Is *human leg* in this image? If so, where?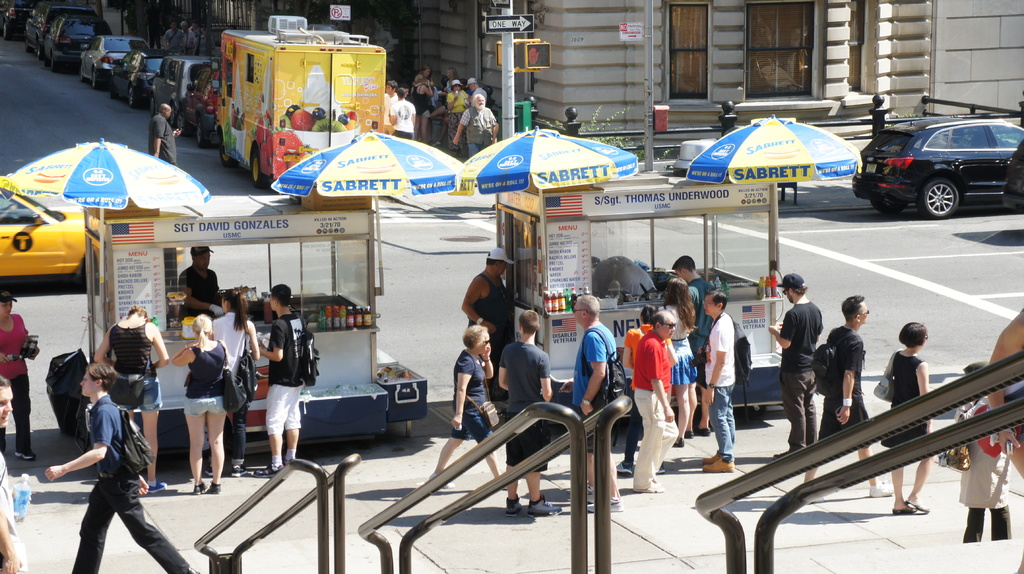
Yes, at x1=960, y1=502, x2=982, y2=541.
